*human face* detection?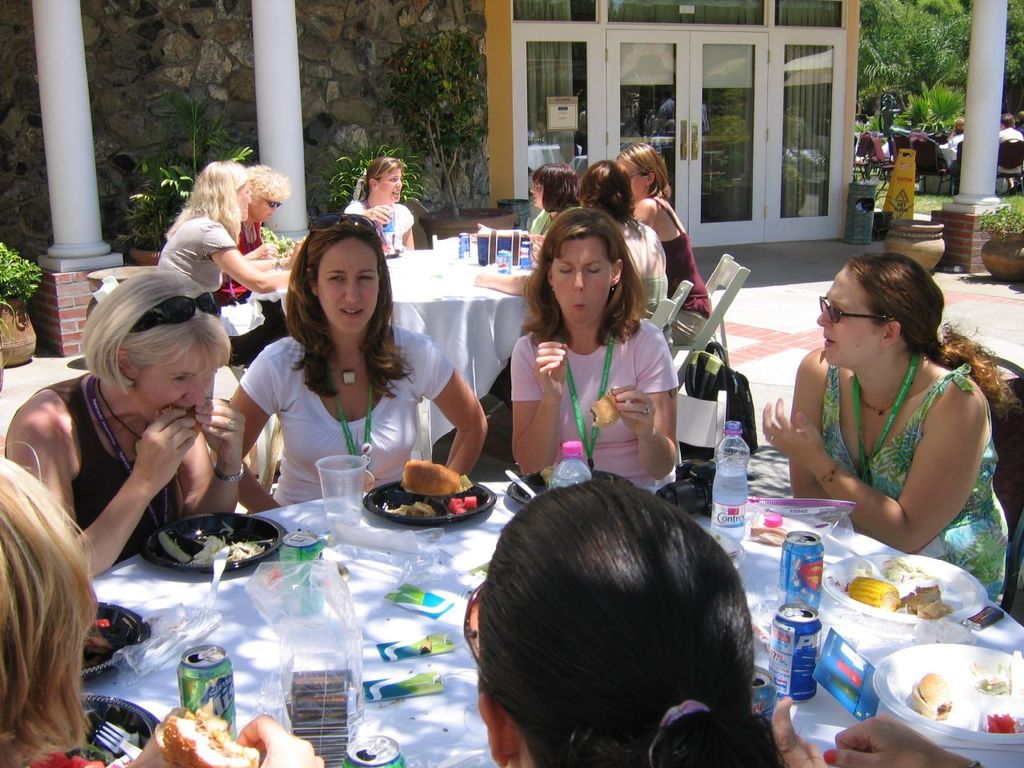
pyautogui.locateOnScreen(618, 158, 652, 206)
